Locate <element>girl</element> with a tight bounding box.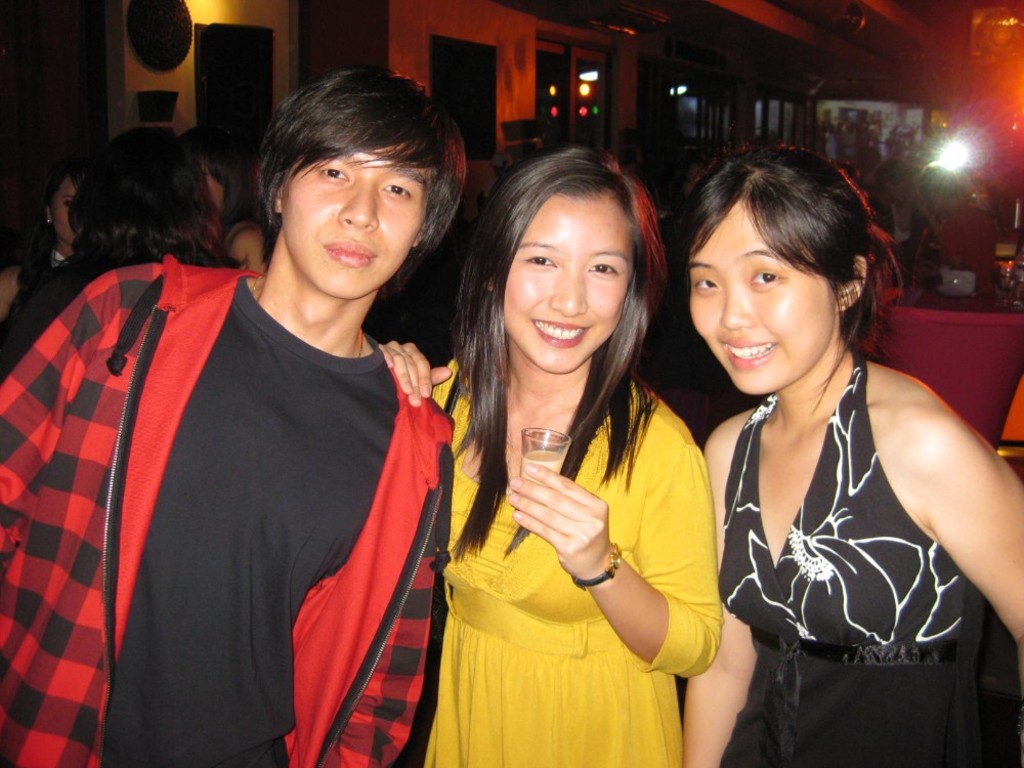
bbox=(675, 142, 1021, 767).
